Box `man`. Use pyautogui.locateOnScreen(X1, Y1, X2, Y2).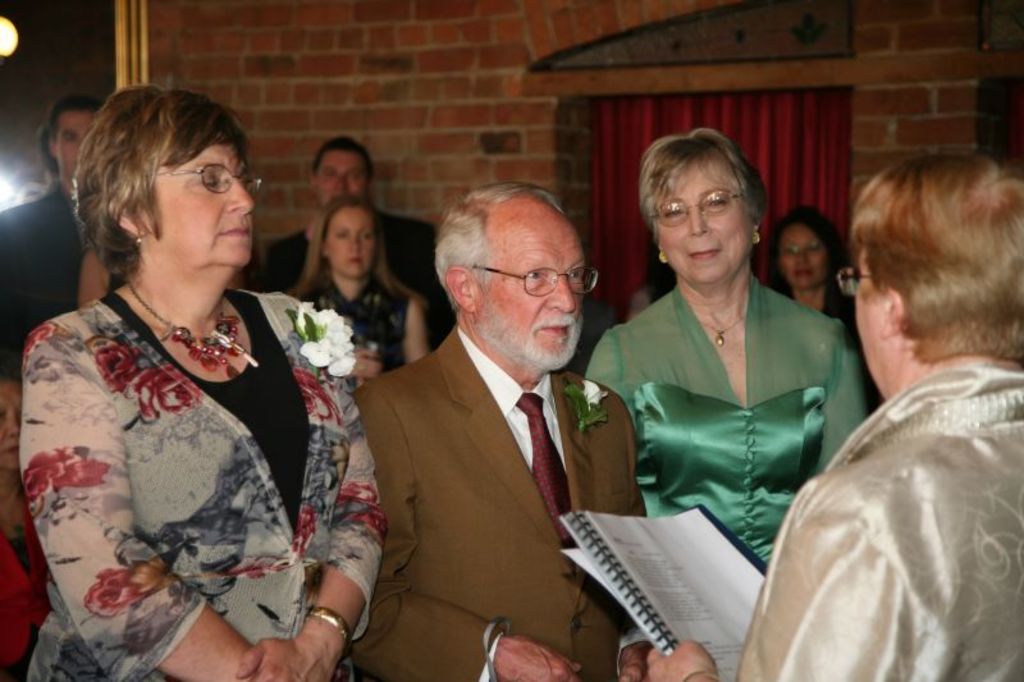
pyautogui.locateOnScreen(244, 136, 460, 362).
